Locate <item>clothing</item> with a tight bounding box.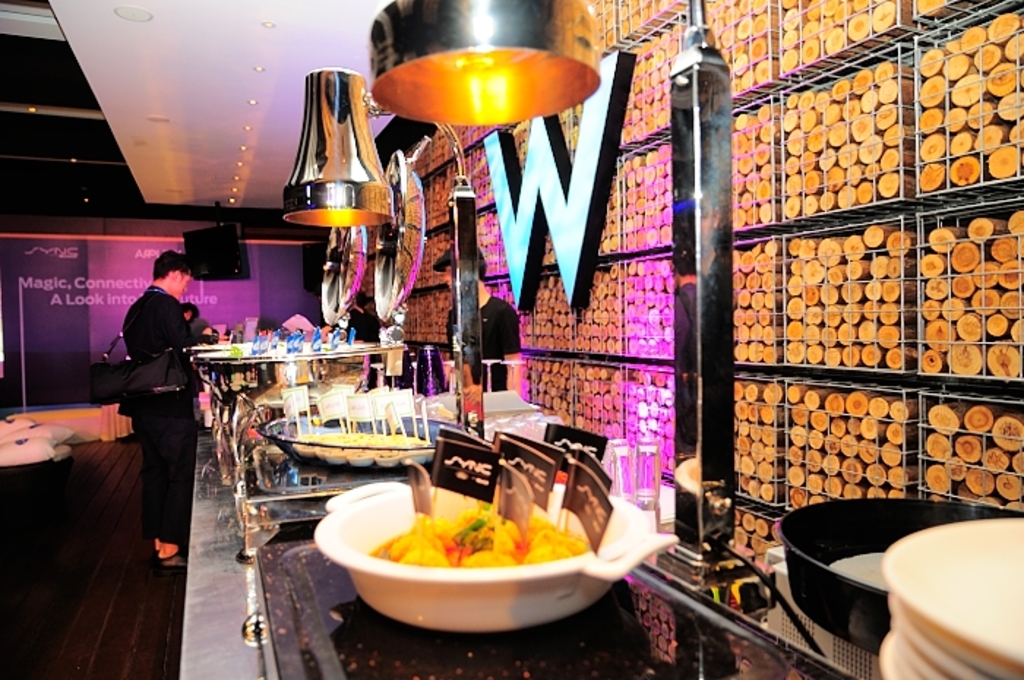
<region>341, 307, 379, 344</region>.
